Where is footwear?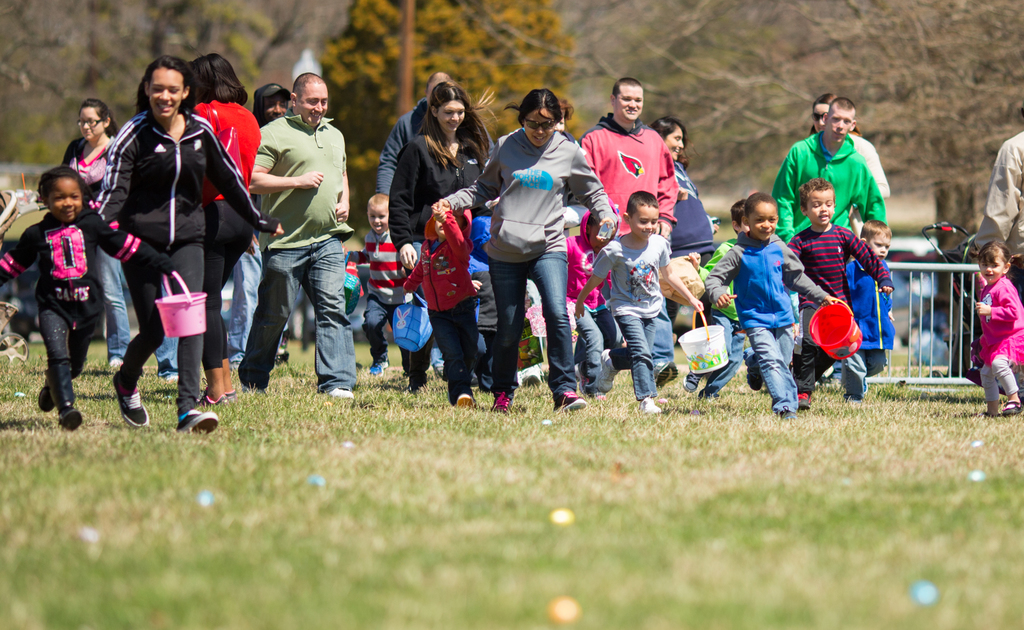
(175, 410, 218, 437).
